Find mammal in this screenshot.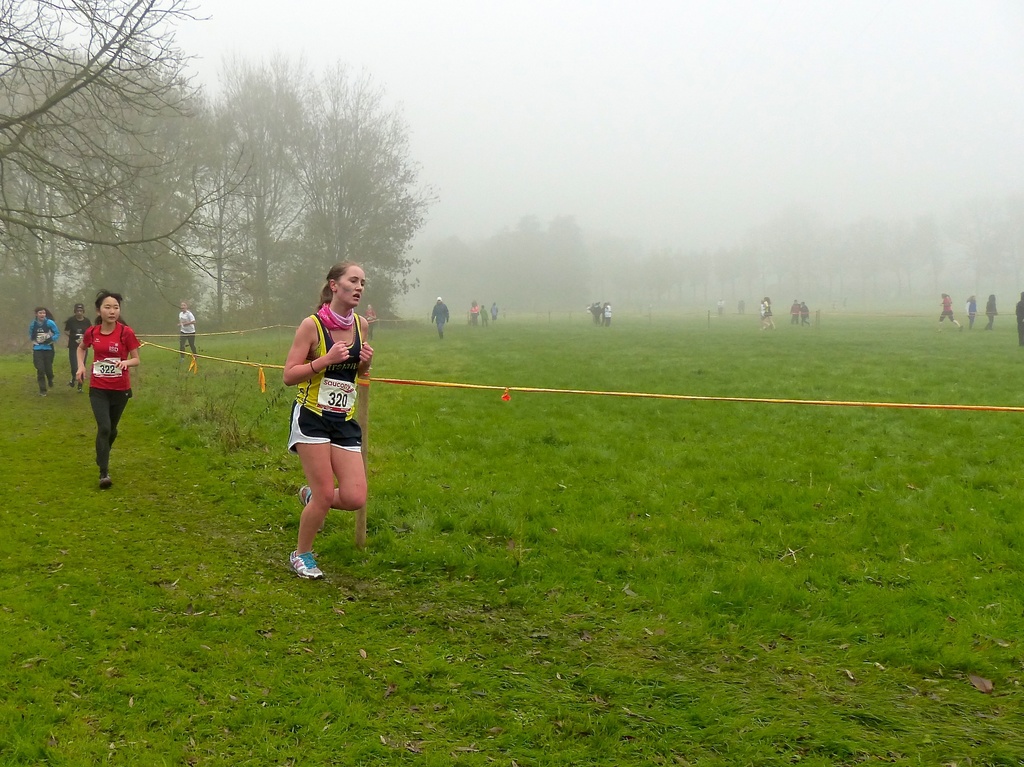
The bounding box for mammal is crop(479, 302, 490, 322).
